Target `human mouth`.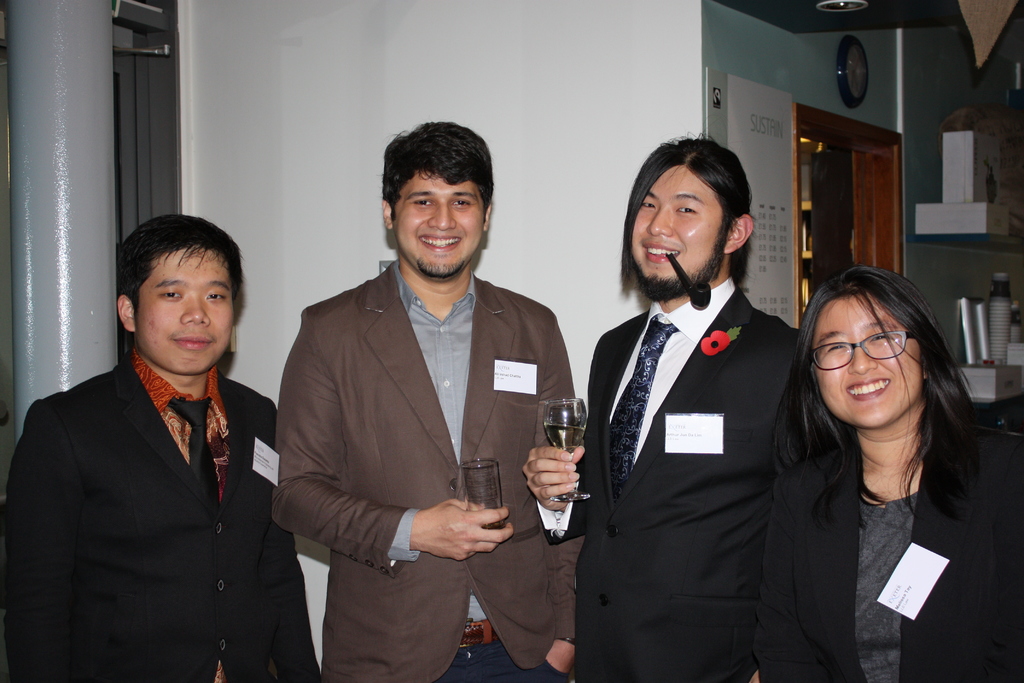
Target region: l=173, t=333, r=210, b=350.
